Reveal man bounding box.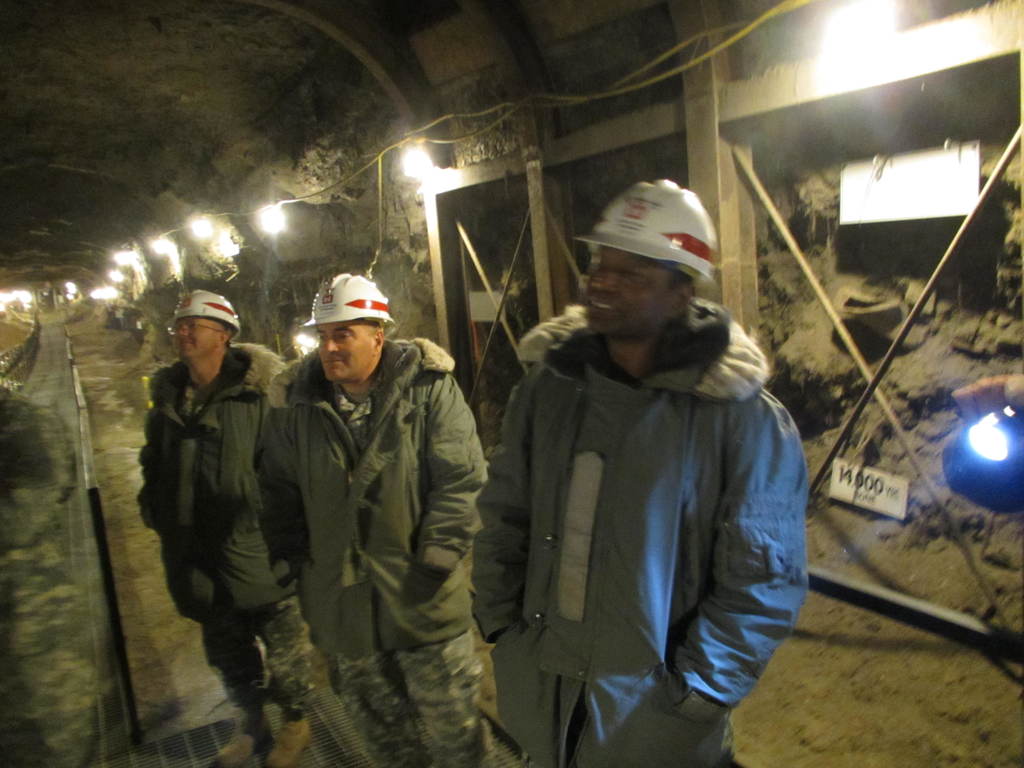
Revealed: <region>459, 180, 810, 767</region>.
